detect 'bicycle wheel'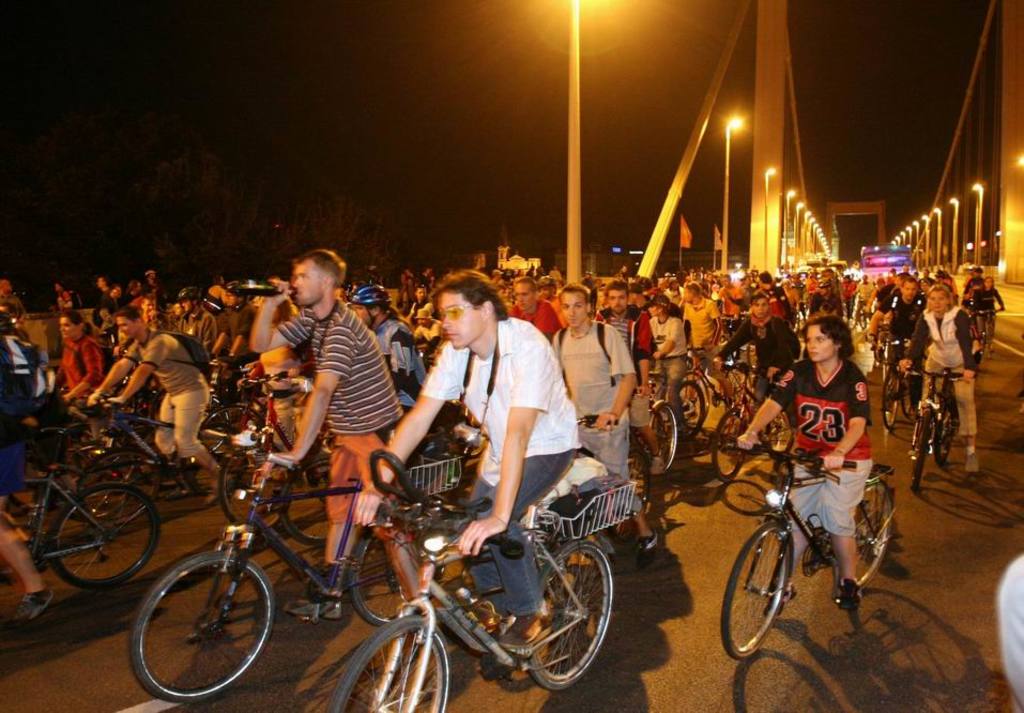
pyautogui.locateOnScreen(524, 540, 618, 694)
